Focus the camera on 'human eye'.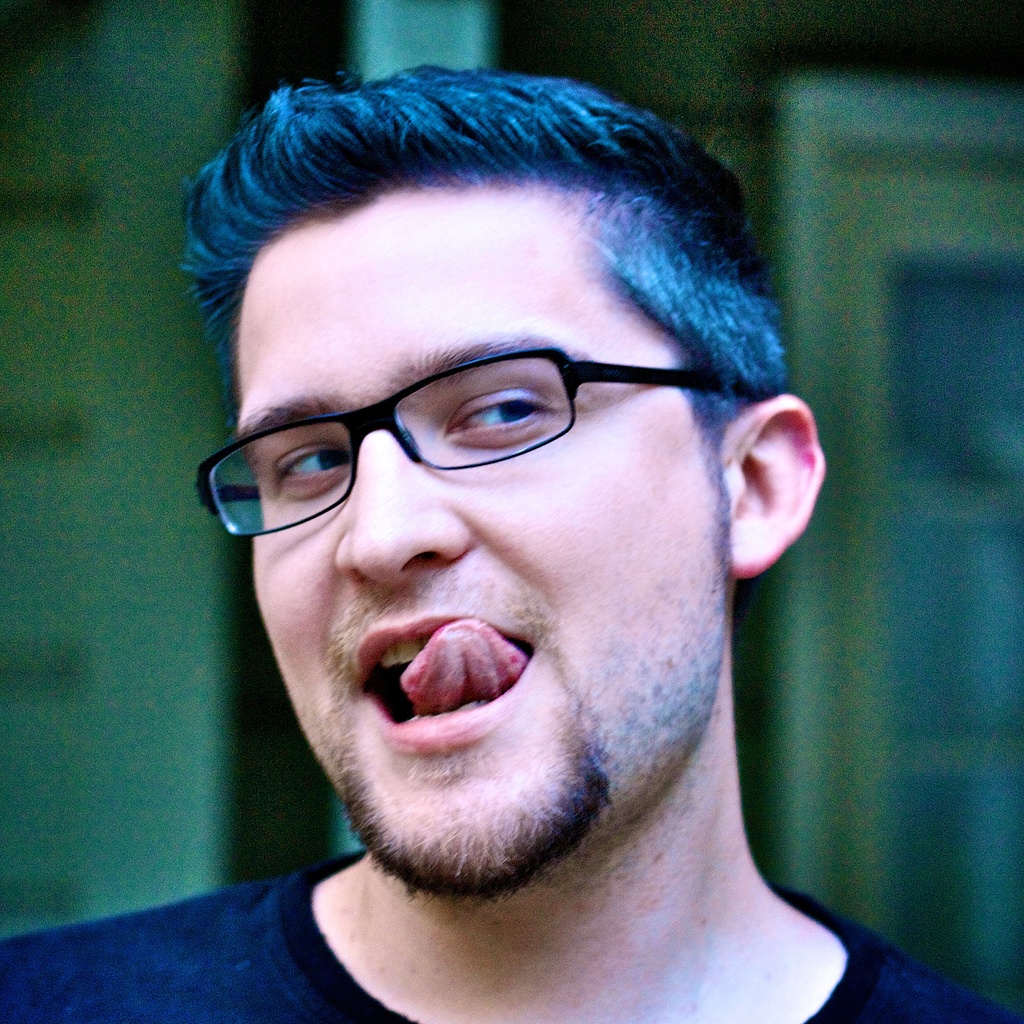
Focus region: x1=438, y1=382, x2=566, y2=449.
